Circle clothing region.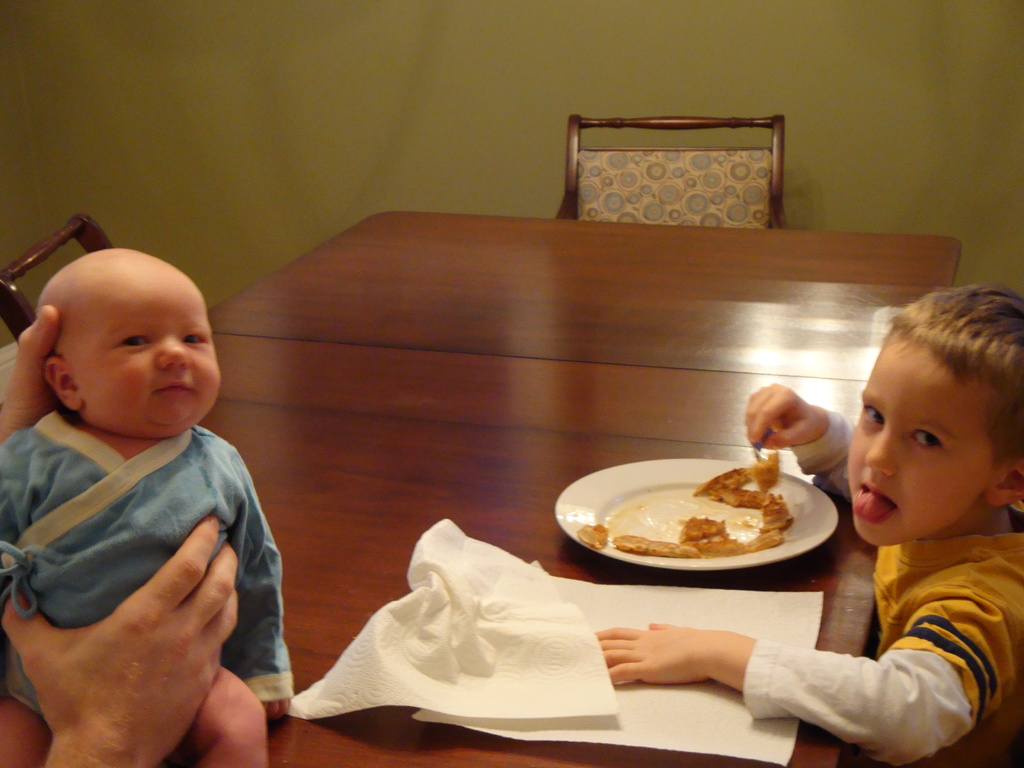
Region: [0, 412, 298, 710].
